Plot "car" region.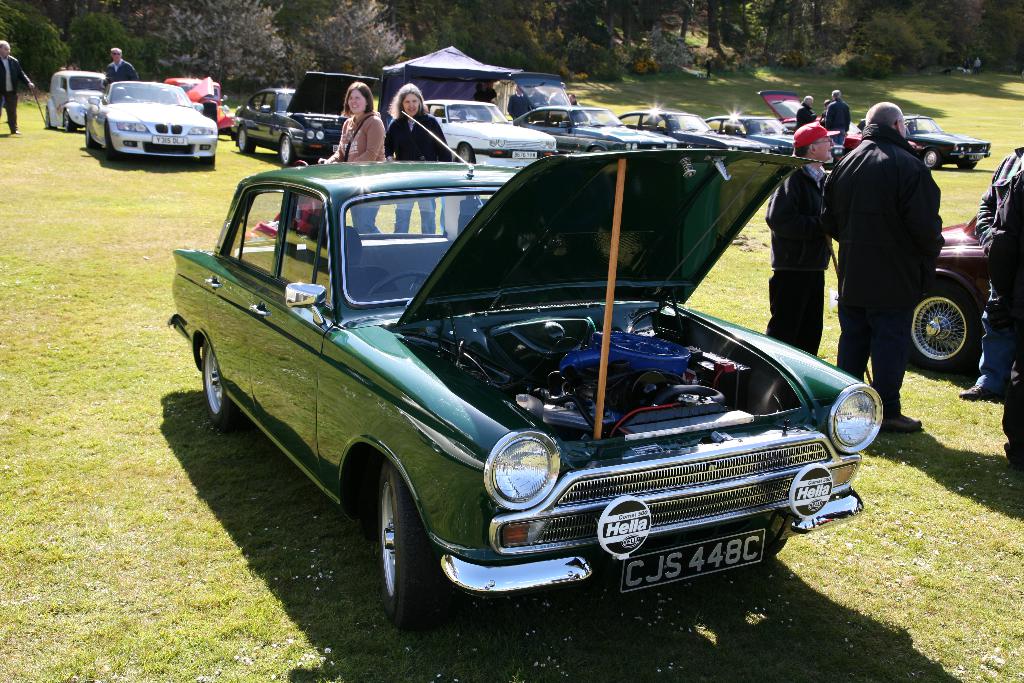
Plotted at bbox=(519, 104, 684, 146).
